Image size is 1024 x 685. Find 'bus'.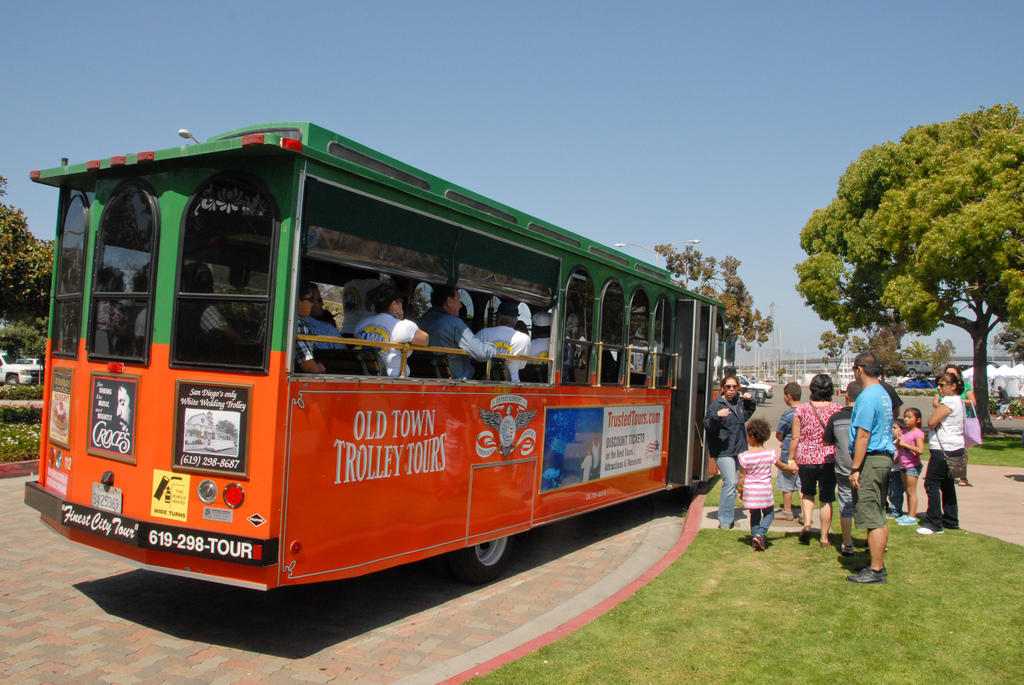
{"x1": 19, "y1": 120, "x2": 736, "y2": 592}.
